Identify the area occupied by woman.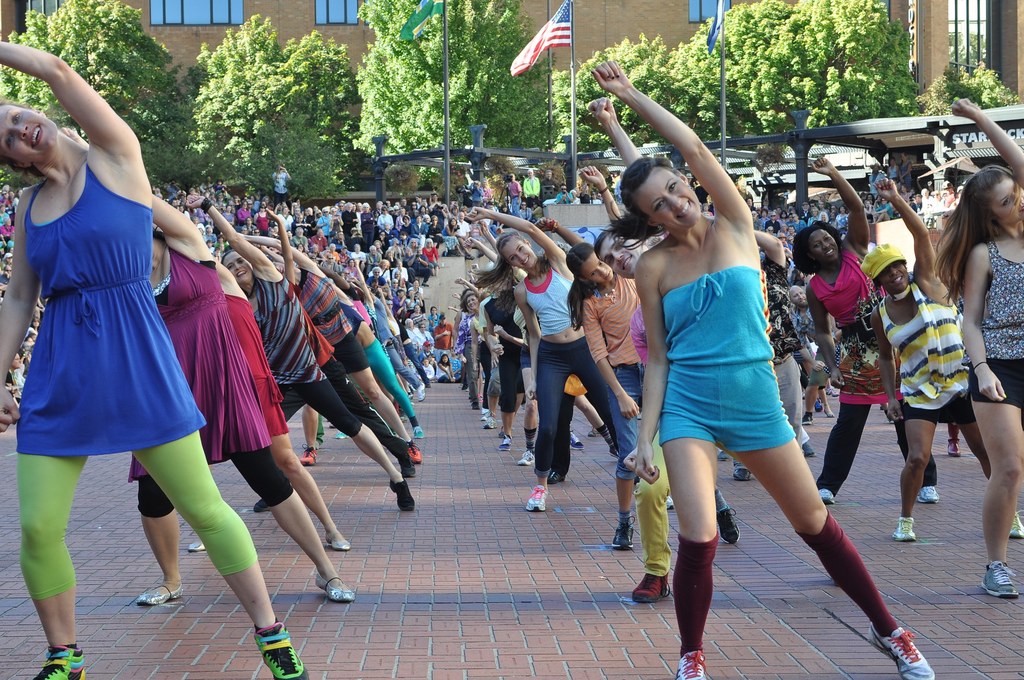
Area: {"x1": 927, "y1": 97, "x2": 1023, "y2": 597}.
